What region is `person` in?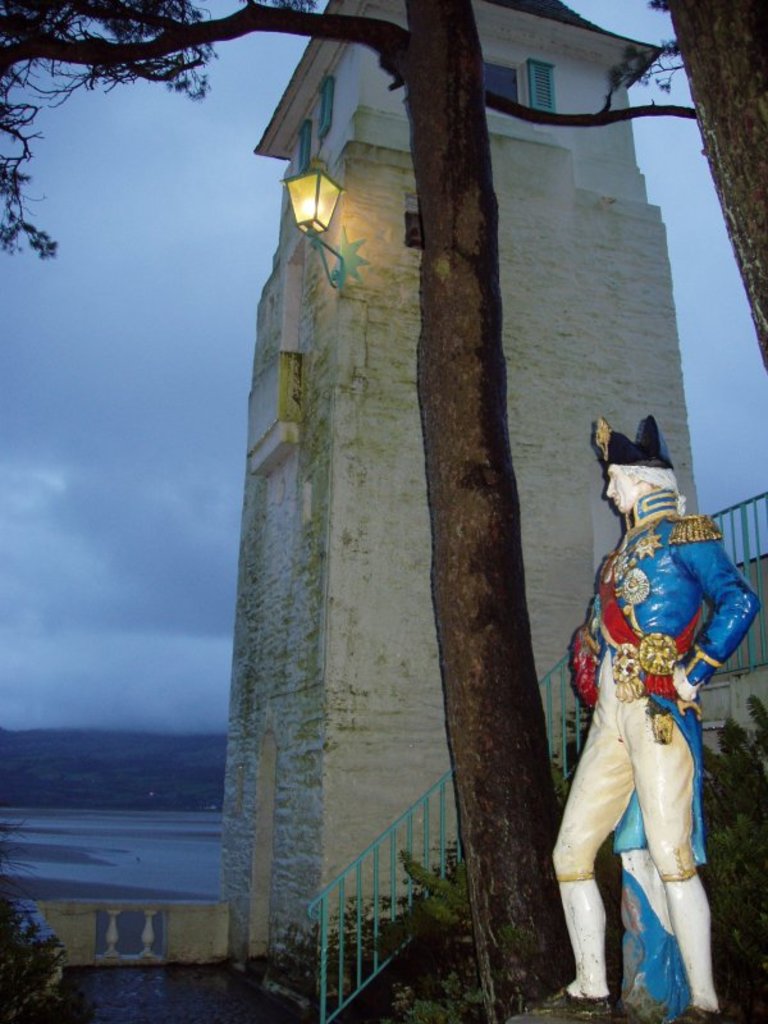
<bbox>561, 429, 737, 1023</bbox>.
